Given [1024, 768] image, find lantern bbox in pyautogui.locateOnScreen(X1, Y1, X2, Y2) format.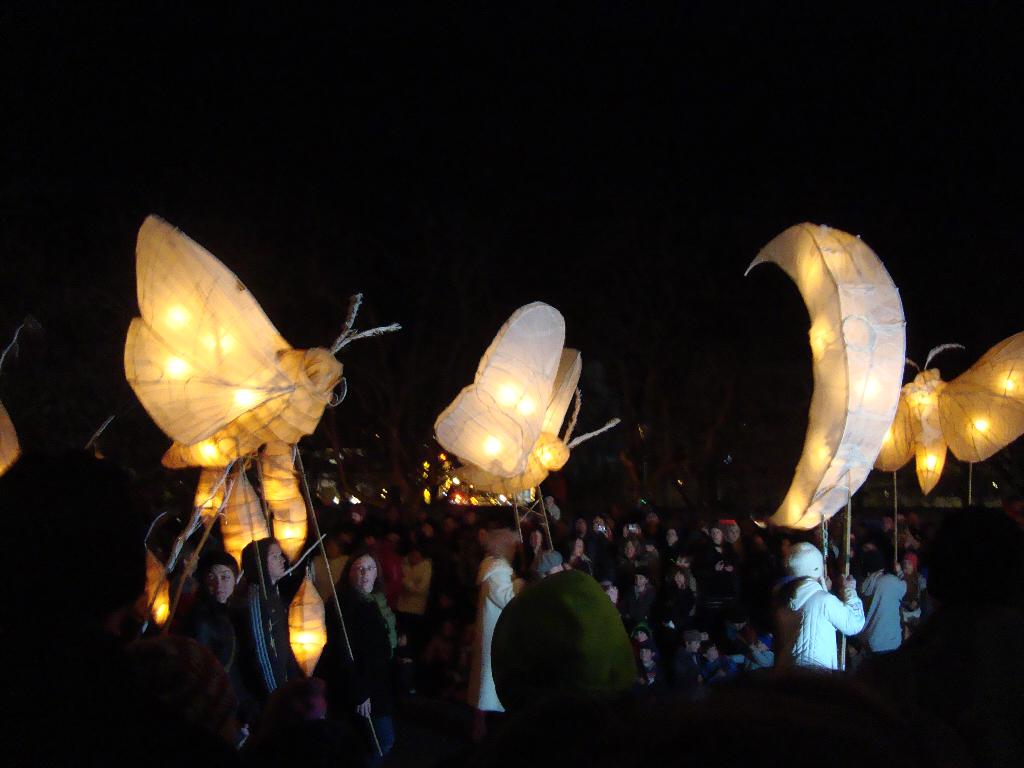
pyautogui.locateOnScreen(431, 307, 566, 477).
